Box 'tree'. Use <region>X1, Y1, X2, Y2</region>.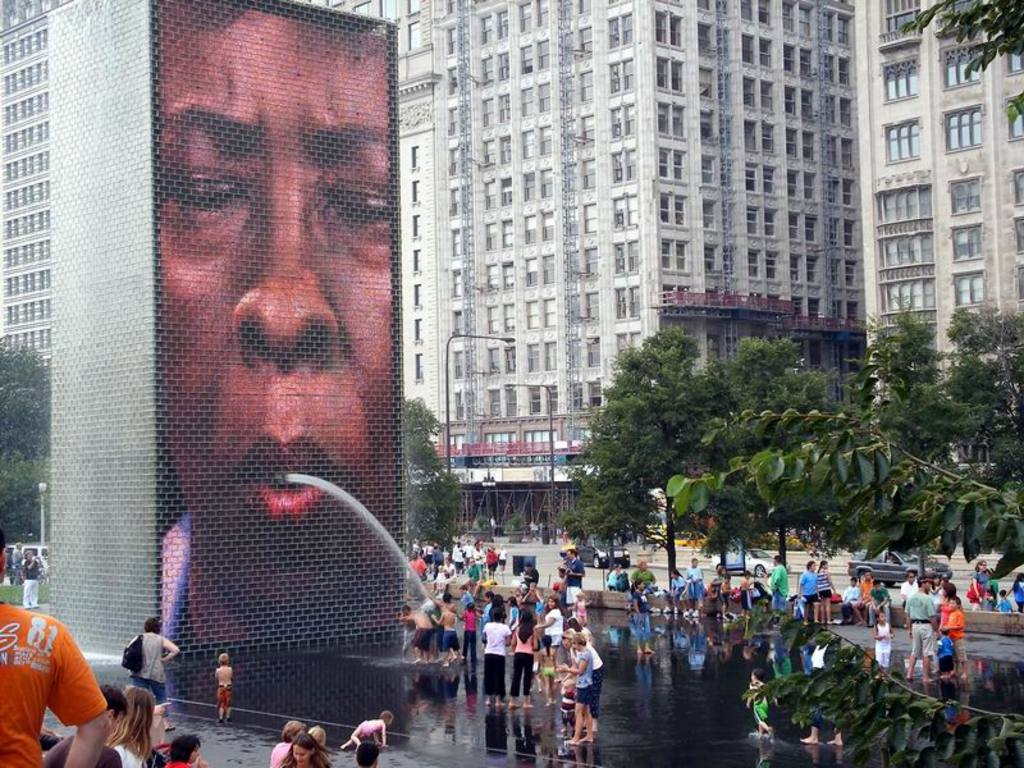
<region>925, 308, 1023, 499</region>.
